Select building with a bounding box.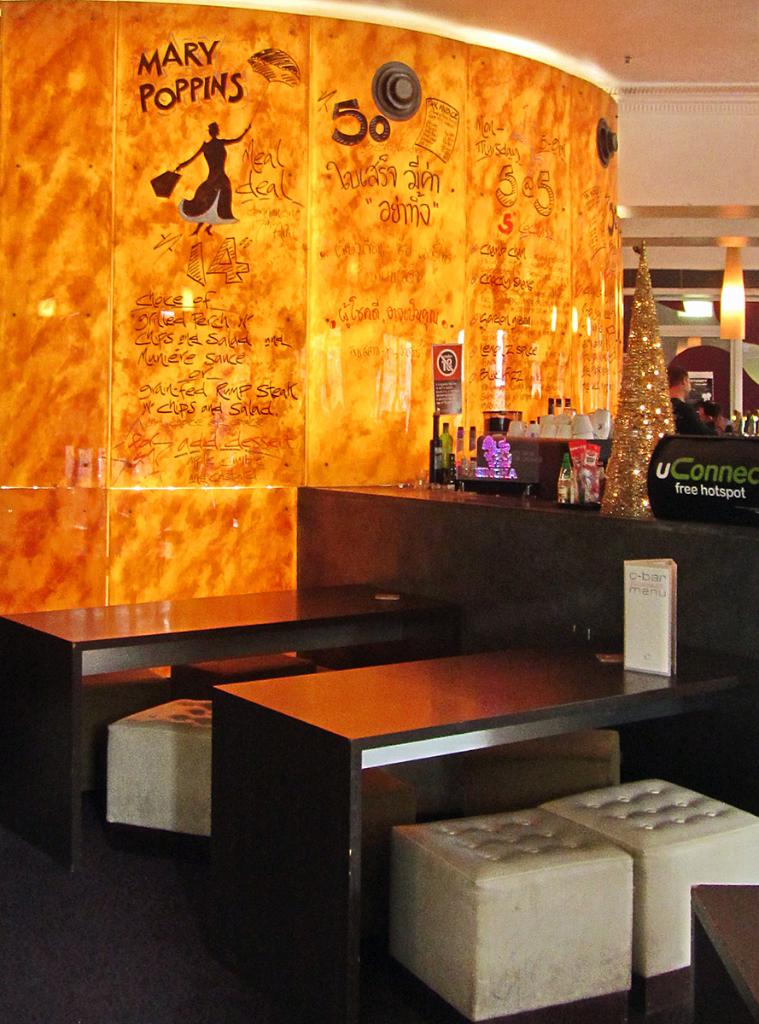
left=0, top=0, right=758, bottom=1023.
